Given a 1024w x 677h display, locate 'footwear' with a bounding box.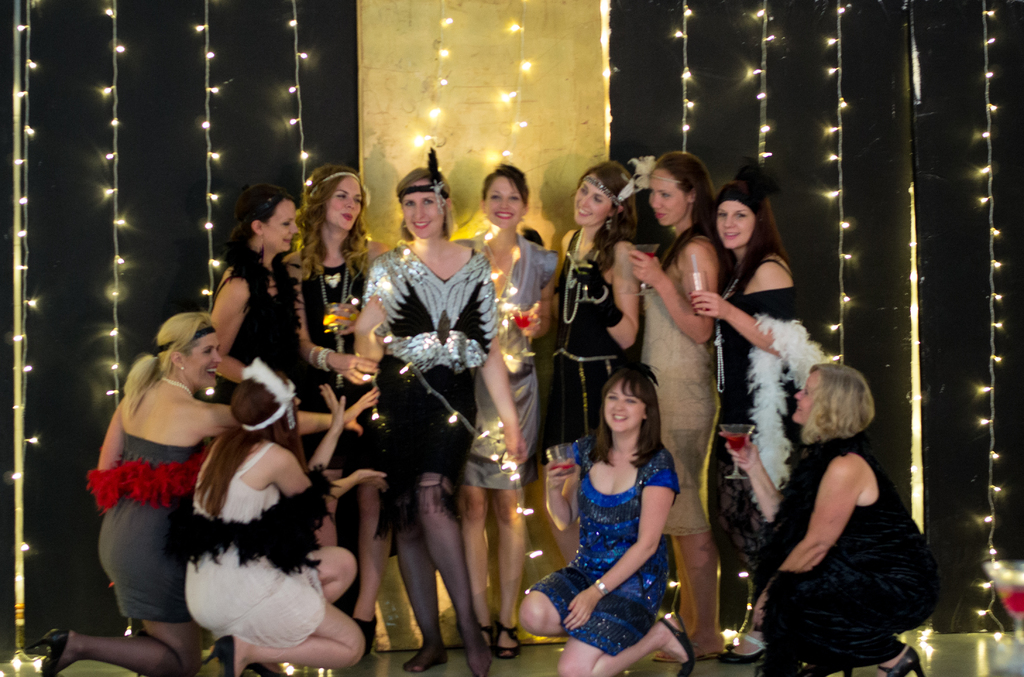
Located: <region>479, 626, 497, 651</region>.
